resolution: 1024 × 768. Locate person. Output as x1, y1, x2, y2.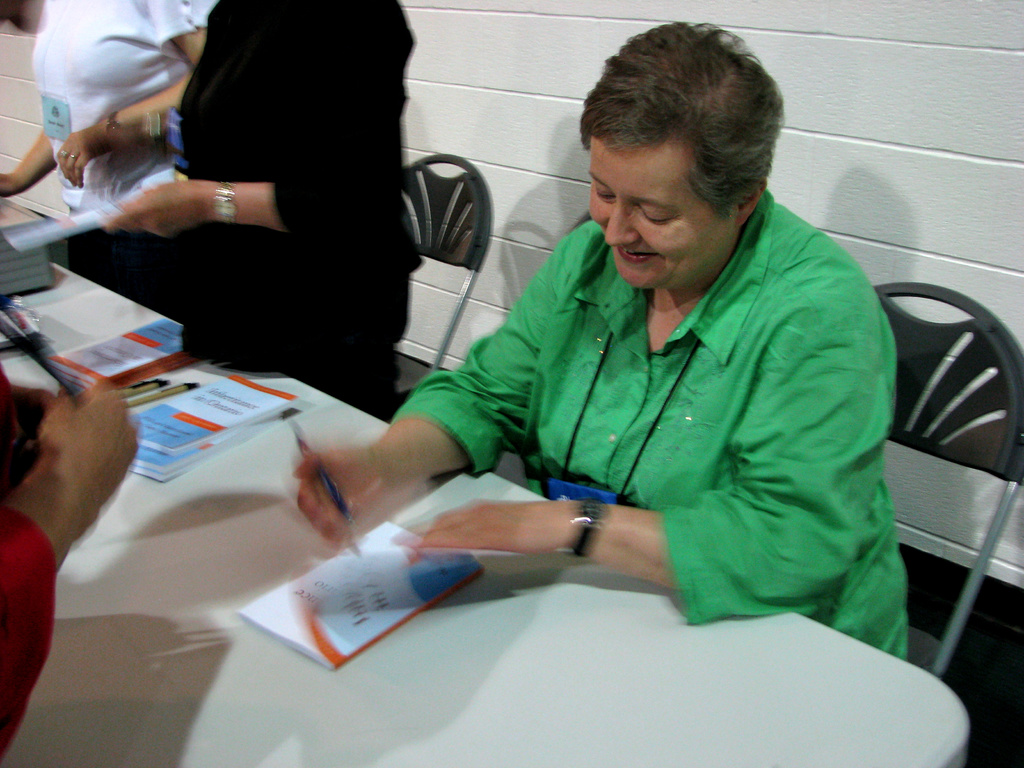
289, 16, 904, 658.
